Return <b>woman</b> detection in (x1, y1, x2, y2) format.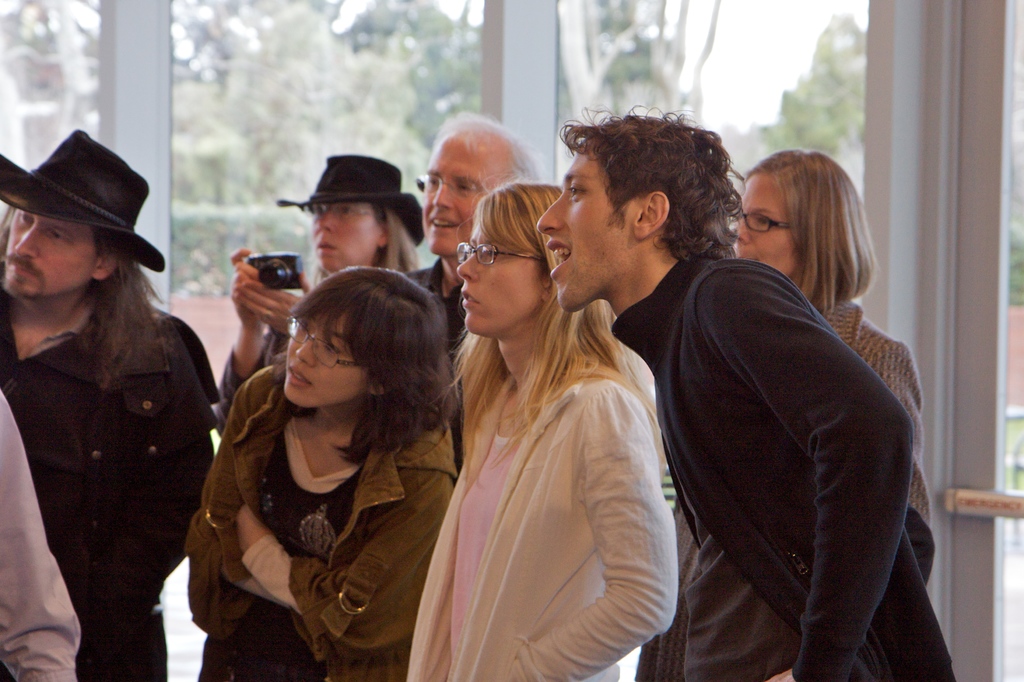
(733, 147, 932, 526).
